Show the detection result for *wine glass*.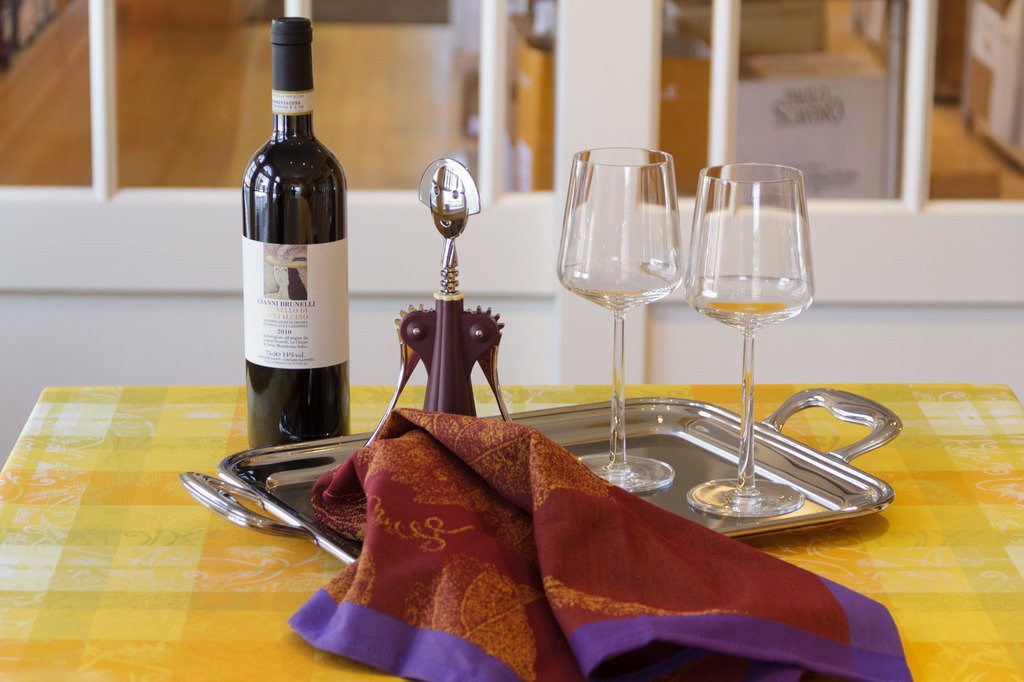
bbox(691, 164, 811, 516).
